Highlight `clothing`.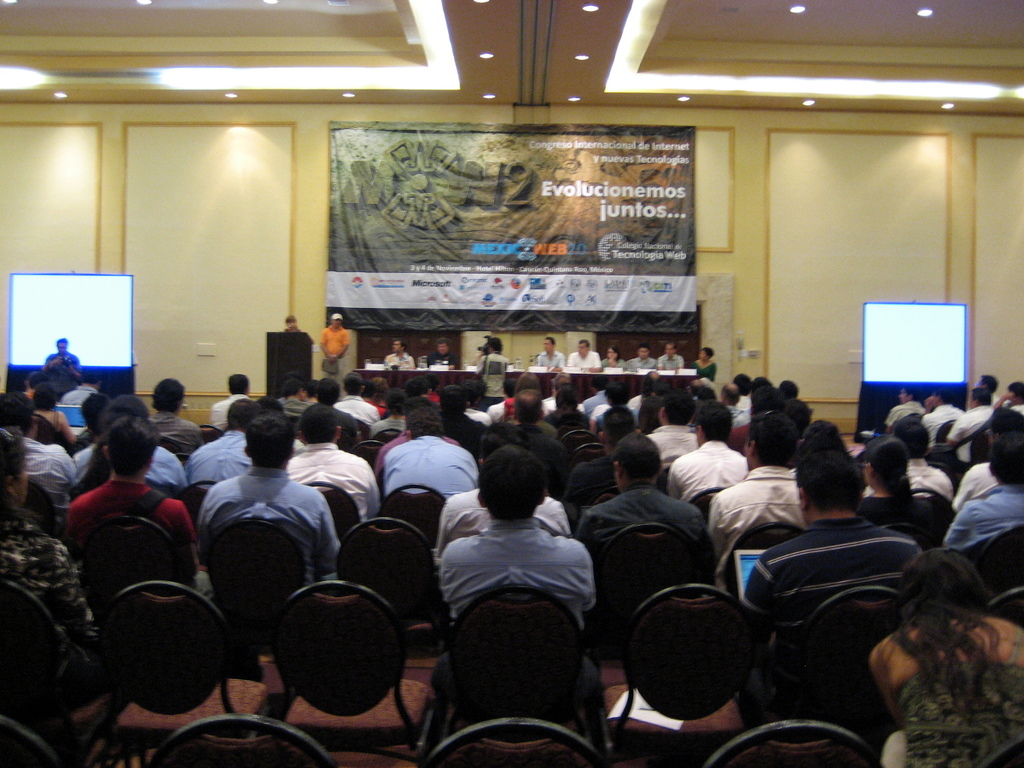
Highlighted region: 536,350,567,378.
